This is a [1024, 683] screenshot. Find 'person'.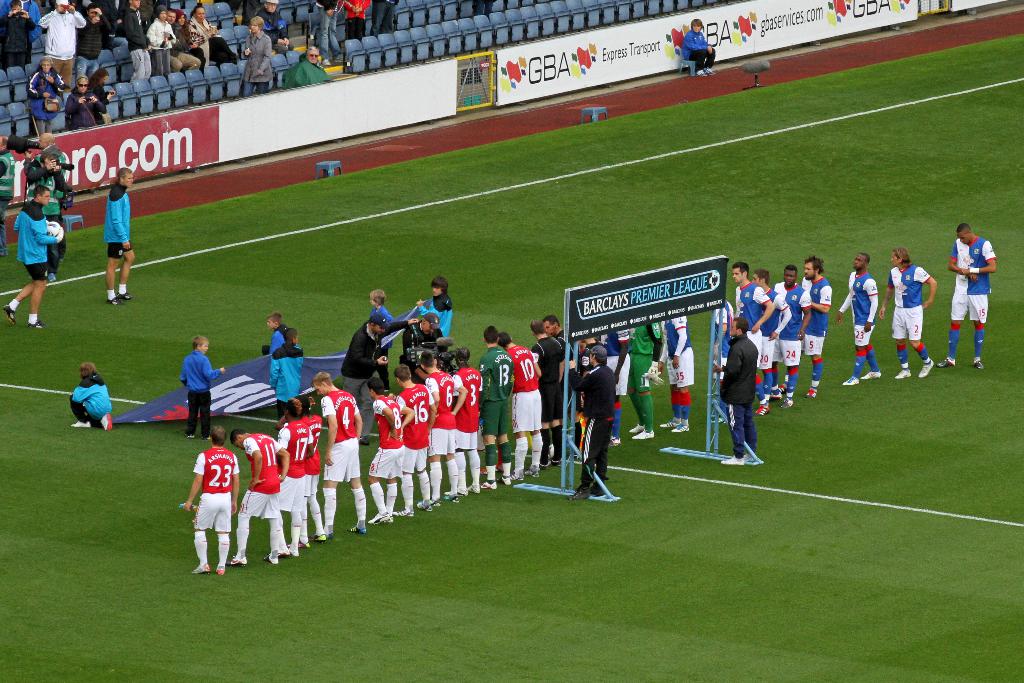
Bounding box: (269, 328, 304, 412).
